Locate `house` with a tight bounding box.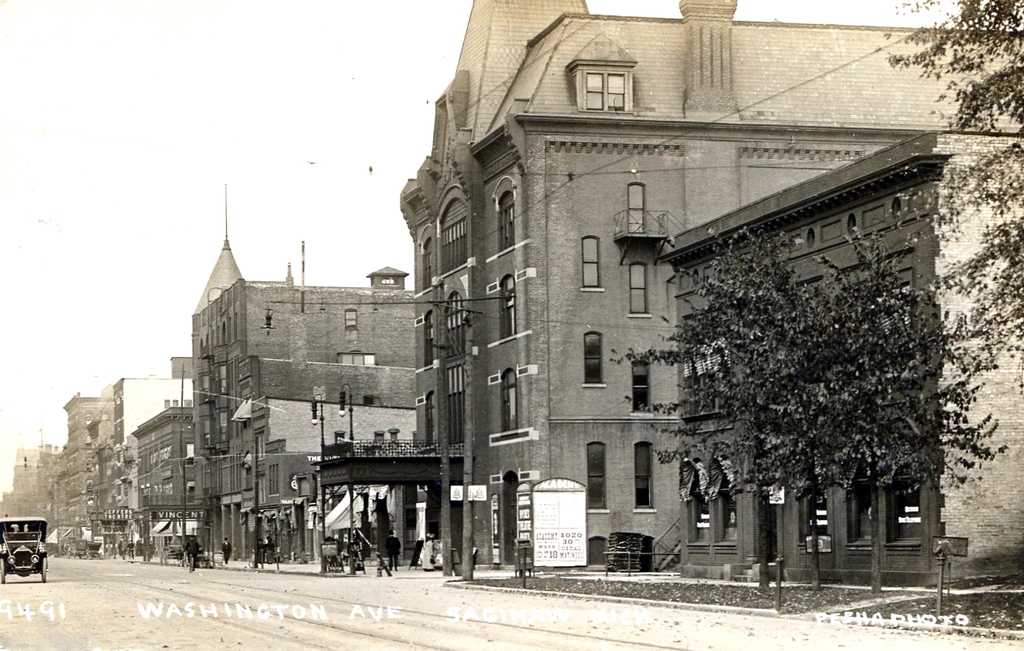
107/359/198/556.
